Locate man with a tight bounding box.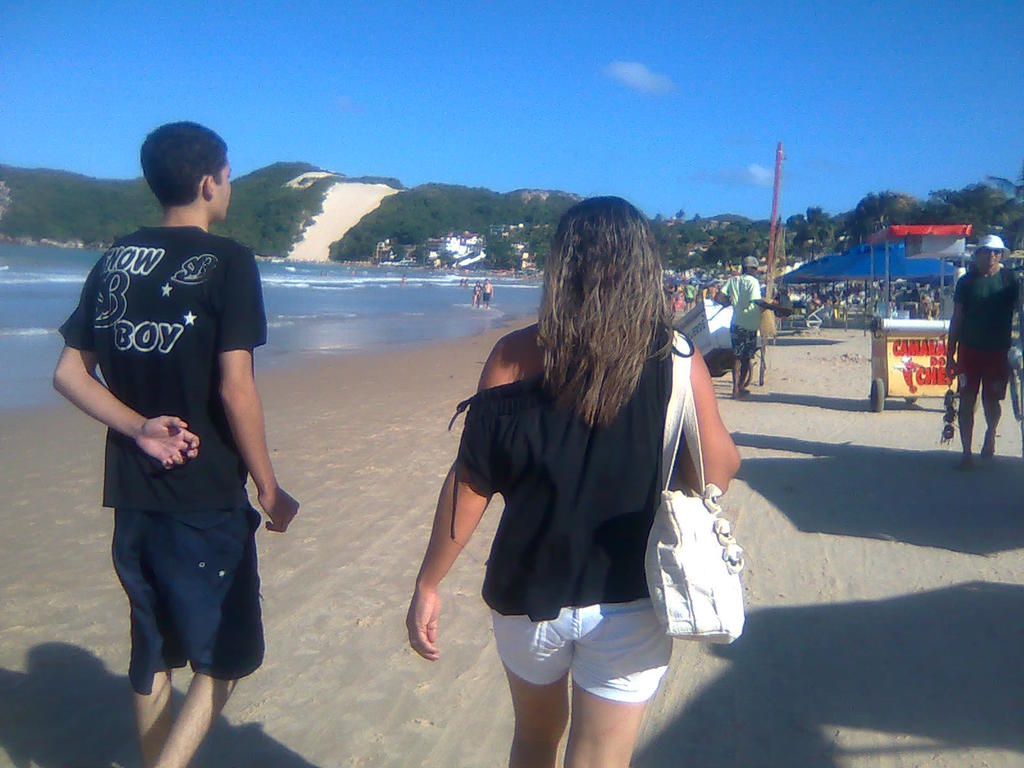
bbox=(51, 124, 300, 767).
